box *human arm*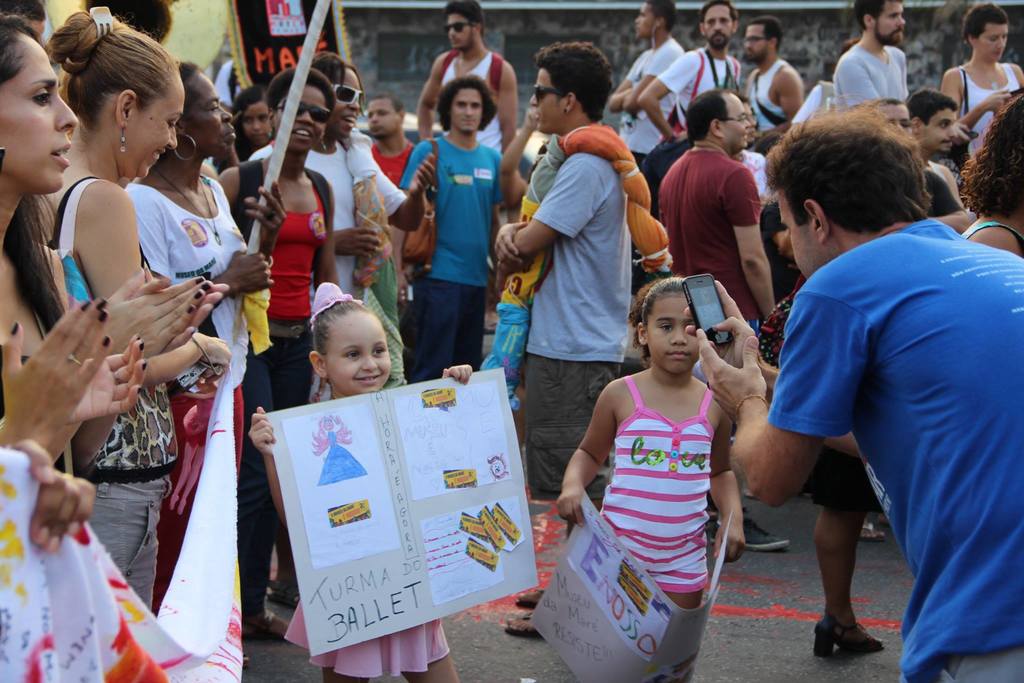
[0, 296, 113, 457]
